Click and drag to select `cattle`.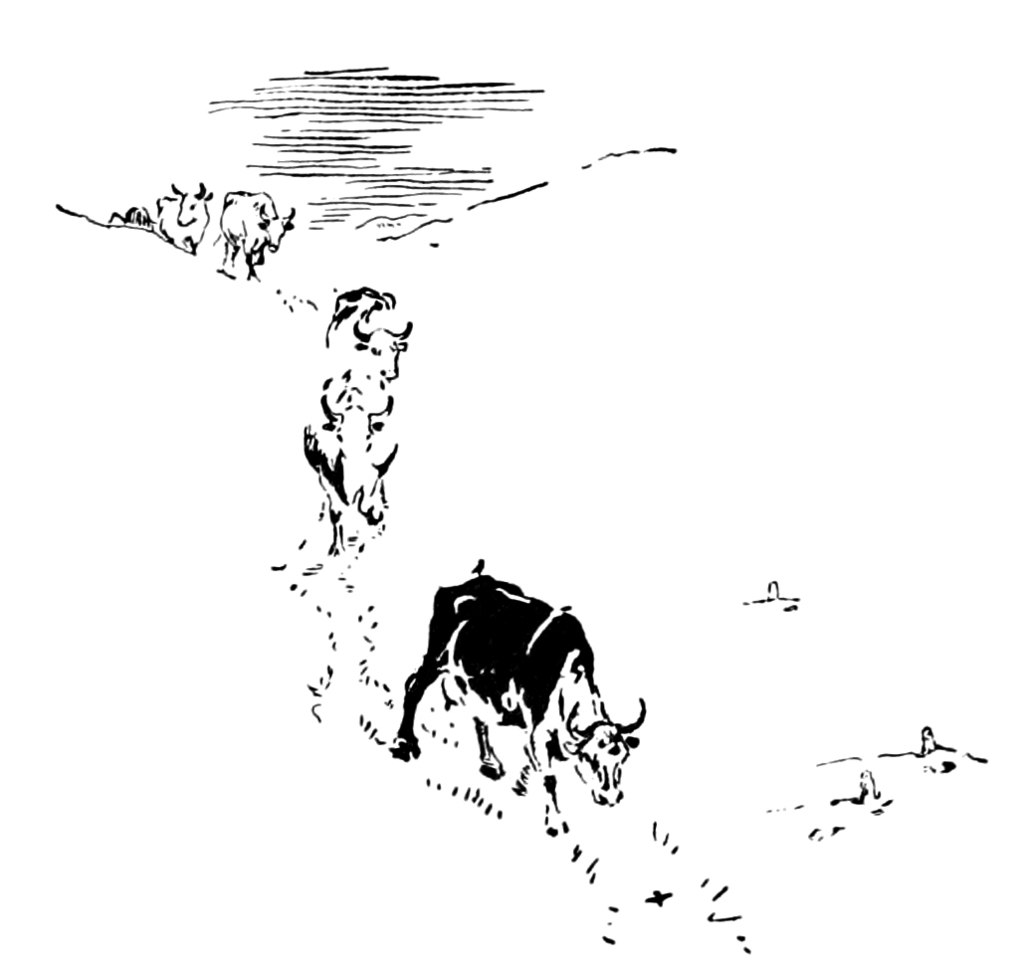
Selection: [285, 370, 389, 562].
